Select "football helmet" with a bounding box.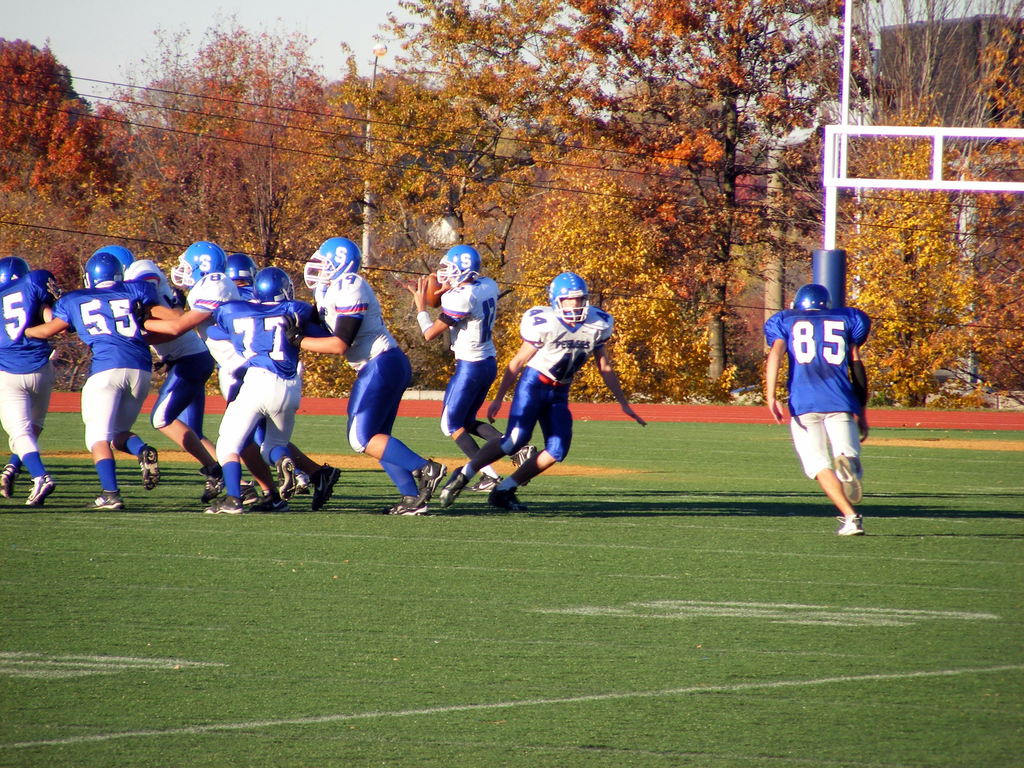
<region>167, 232, 222, 287</region>.
